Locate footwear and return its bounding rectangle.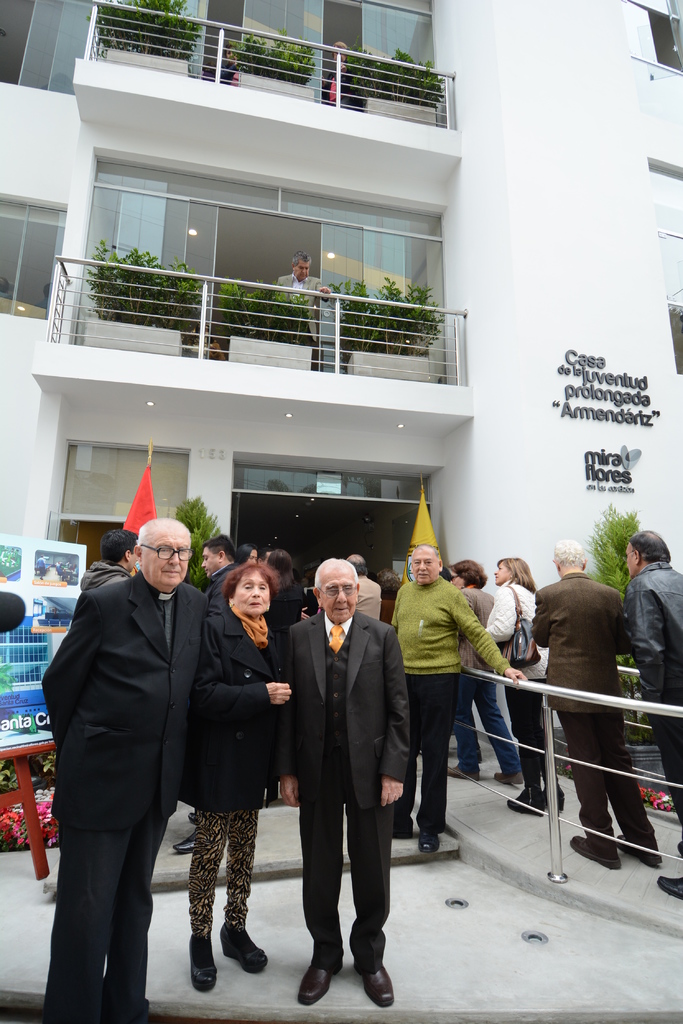
pyautogui.locateOnScreen(182, 927, 259, 996).
